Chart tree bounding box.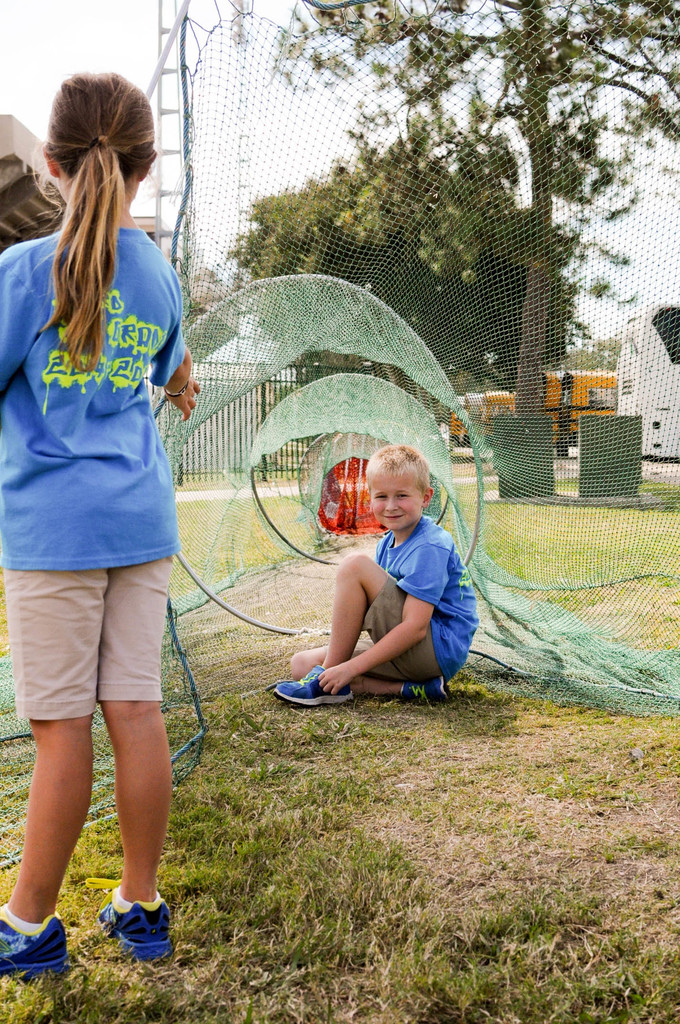
Charted: {"x1": 227, "y1": 0, "x2": 679, "y2": 410}.
